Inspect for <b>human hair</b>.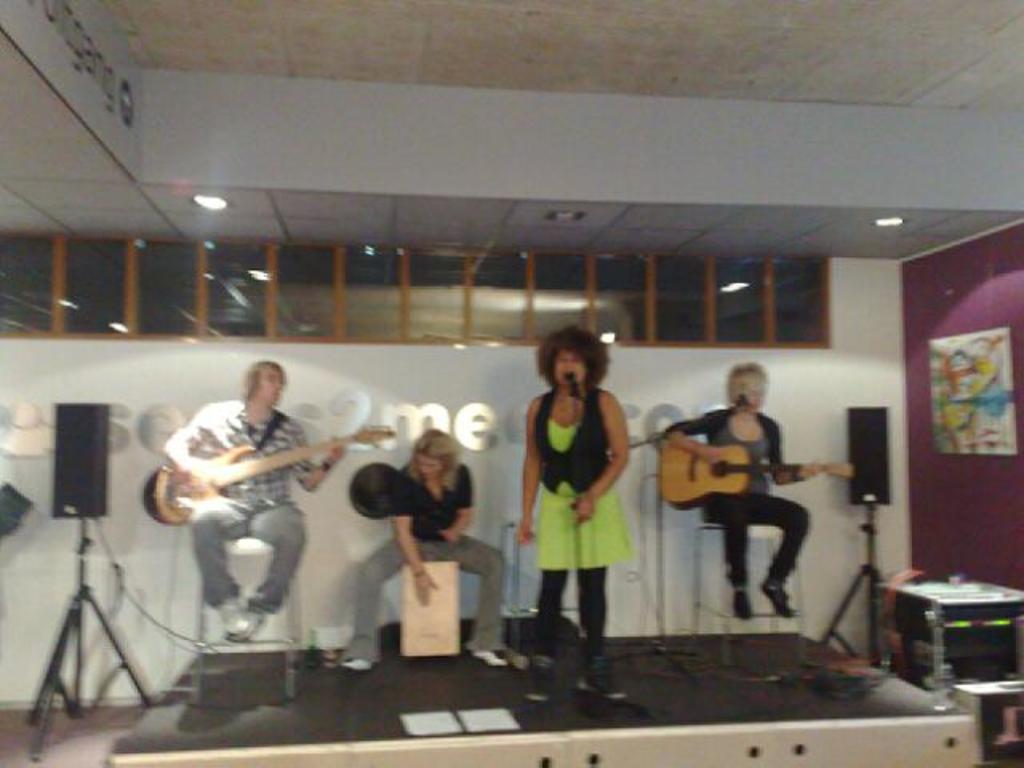
Inspection: <bbox>723, 362, 768, 402</bbox>.
